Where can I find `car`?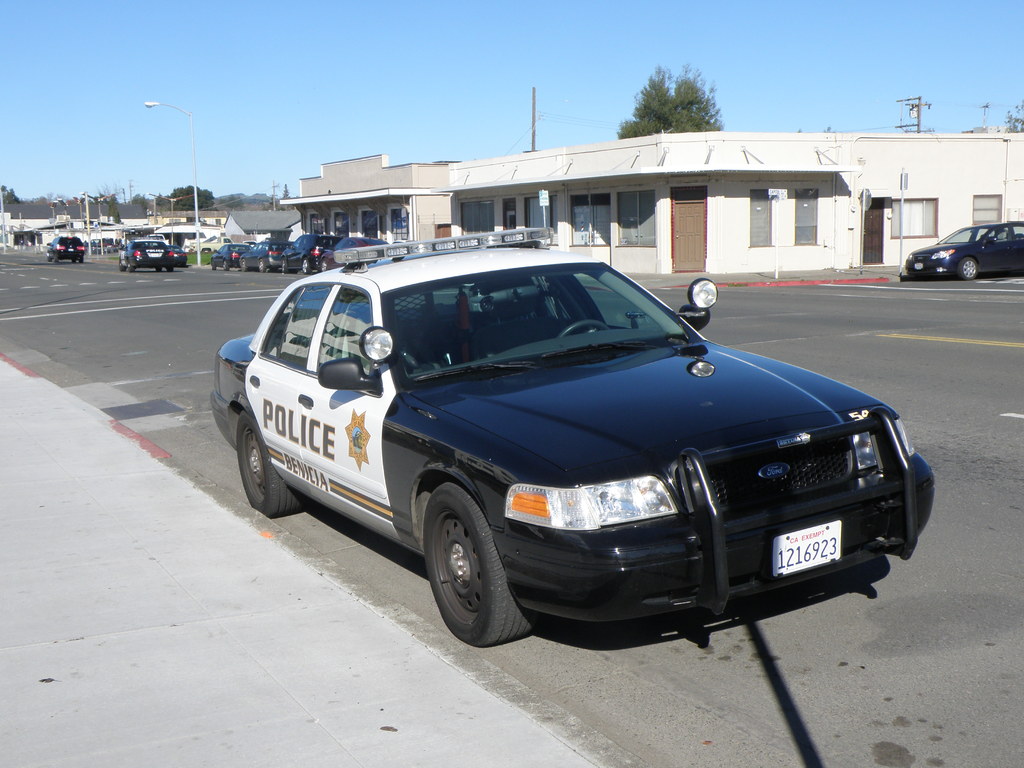
You can find it at l=120, t=237, r=174, b=273.
